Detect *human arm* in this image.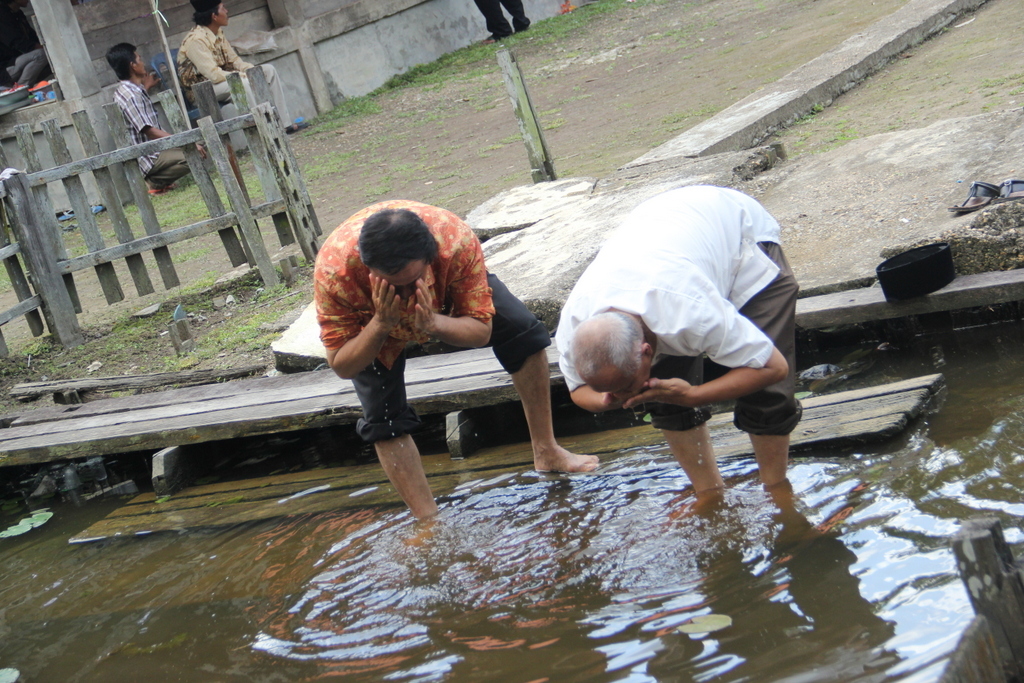
Detection: (320, 270, 401, 384).
